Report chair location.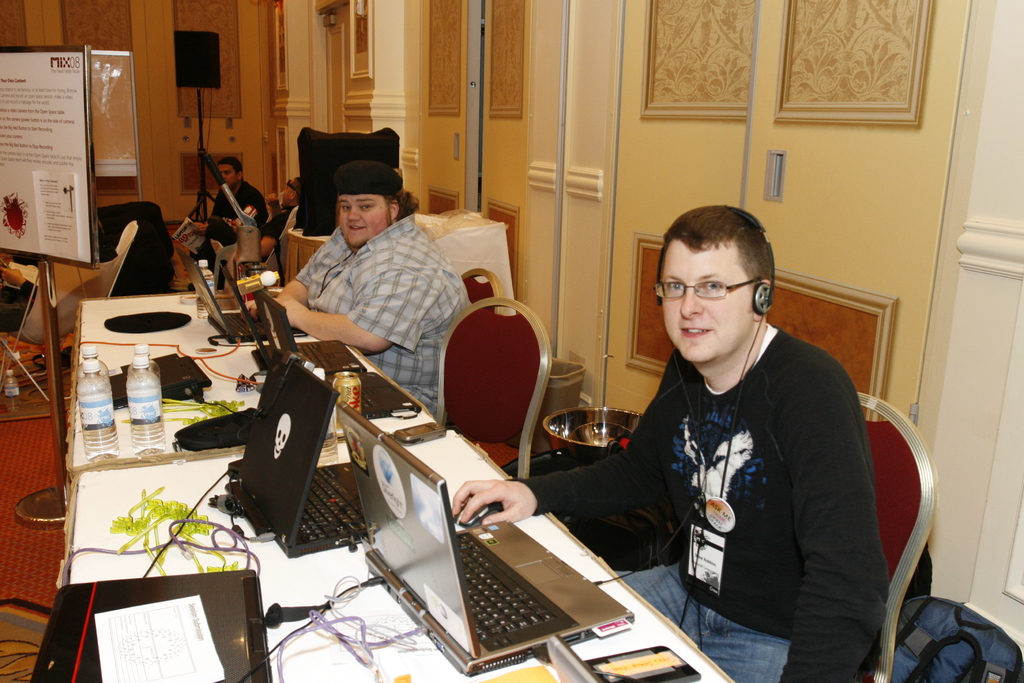
Report: [left=854, top=388, right=943, bottom=682].
